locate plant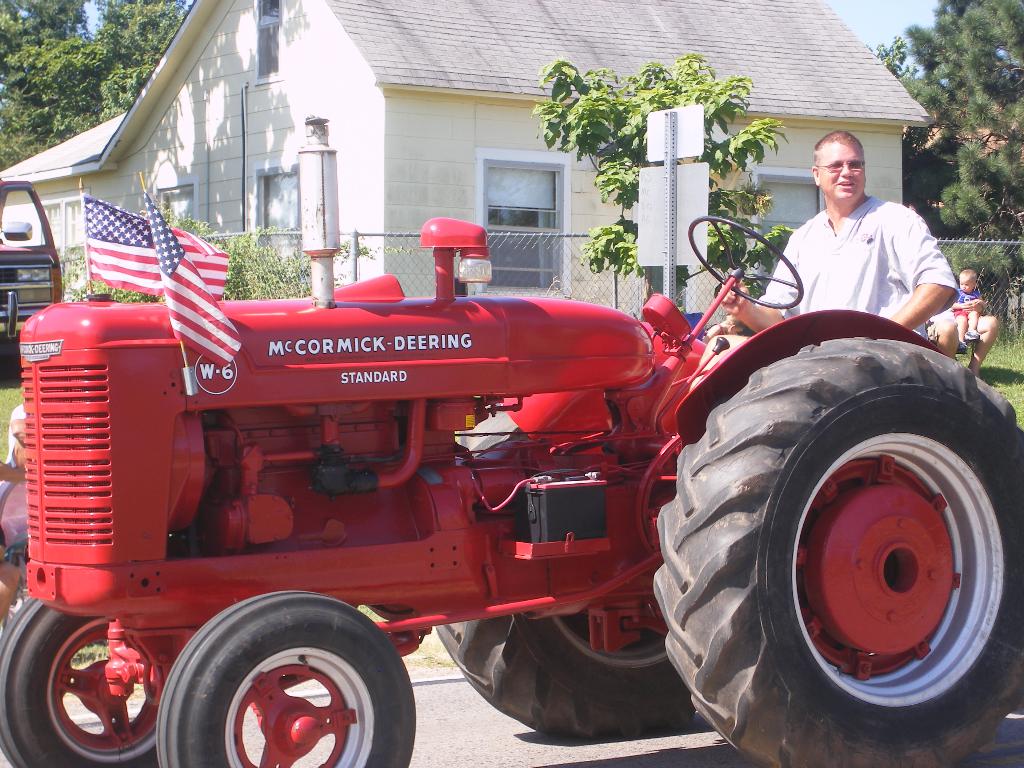
l=947, t=249, r=1019, b=363
